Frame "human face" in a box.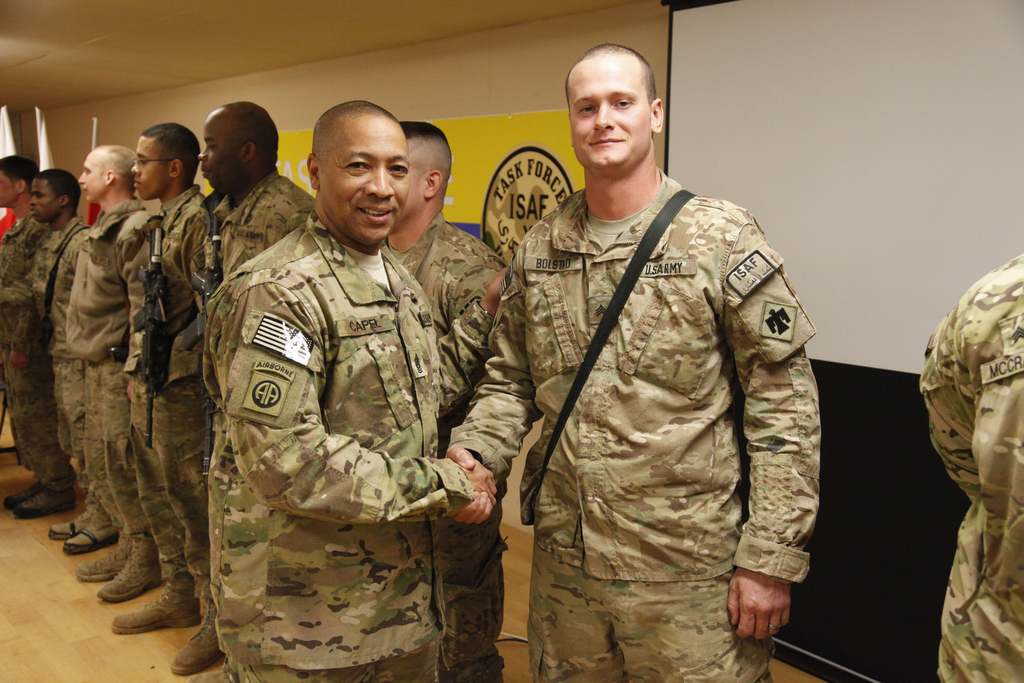
pyautogui.locateOnScreen(77, 152, 105, 204).
